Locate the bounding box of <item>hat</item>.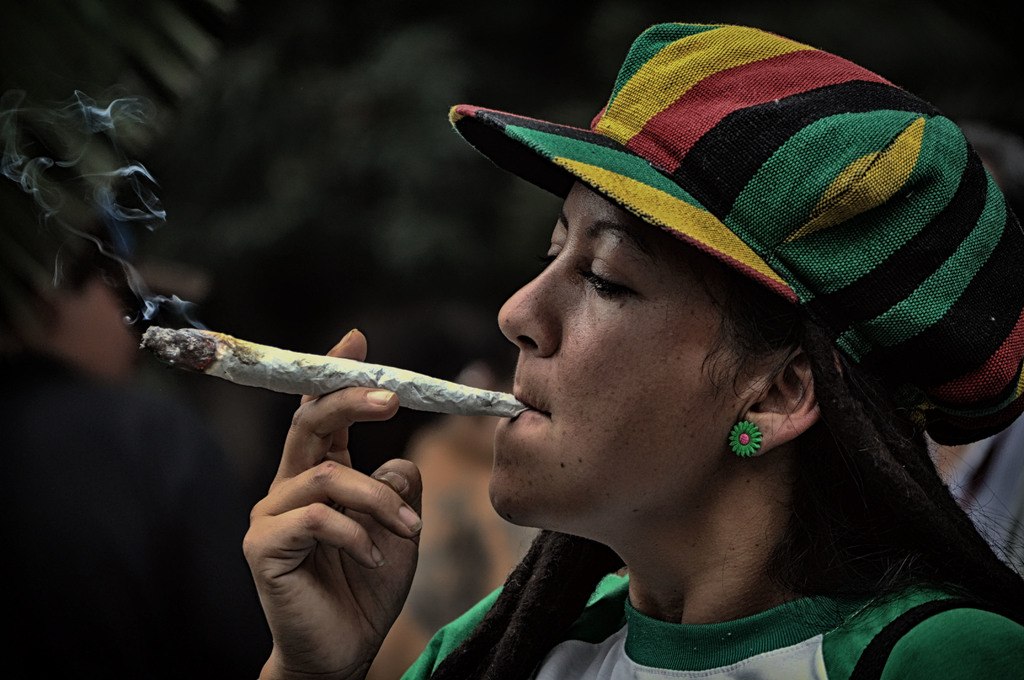
Bounding box: {"left": 447, "top": 21, "right": 1023, "bottom": 445}.
